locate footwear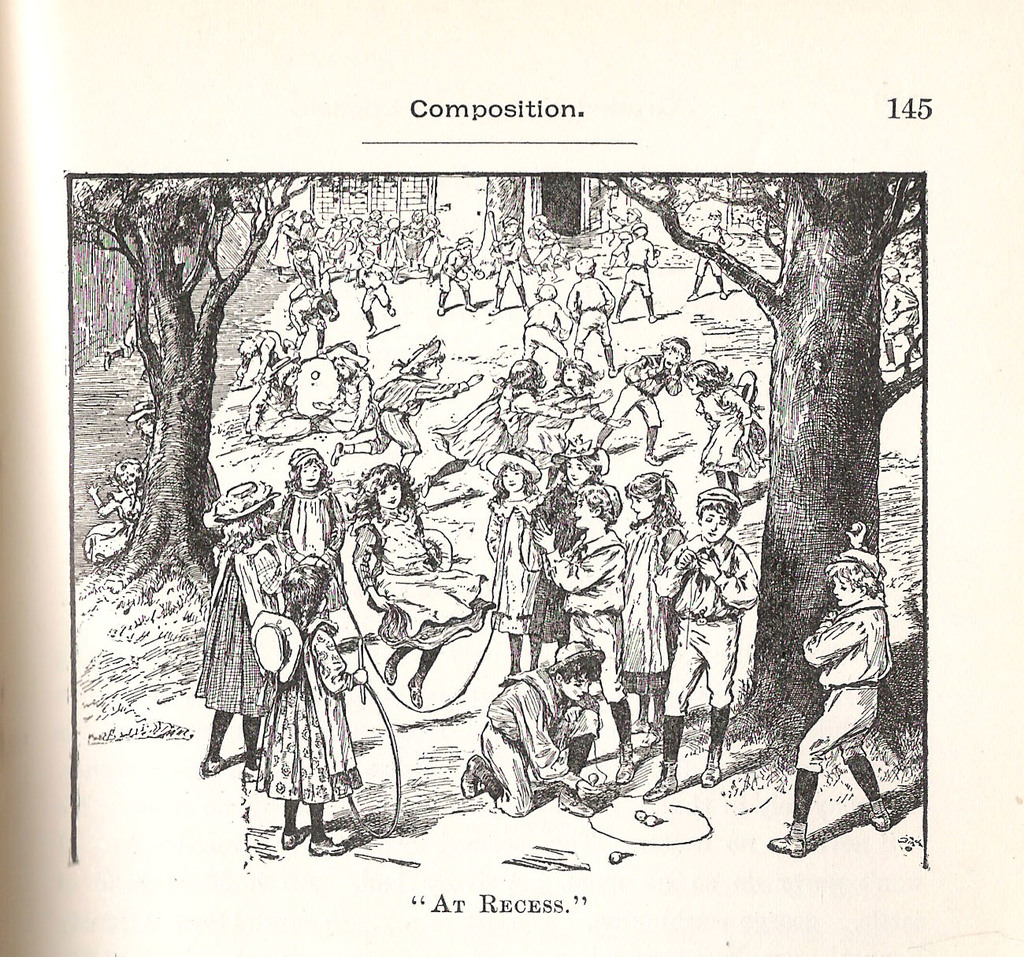
(x1=563, y1=790, x2=590, y2=817)
